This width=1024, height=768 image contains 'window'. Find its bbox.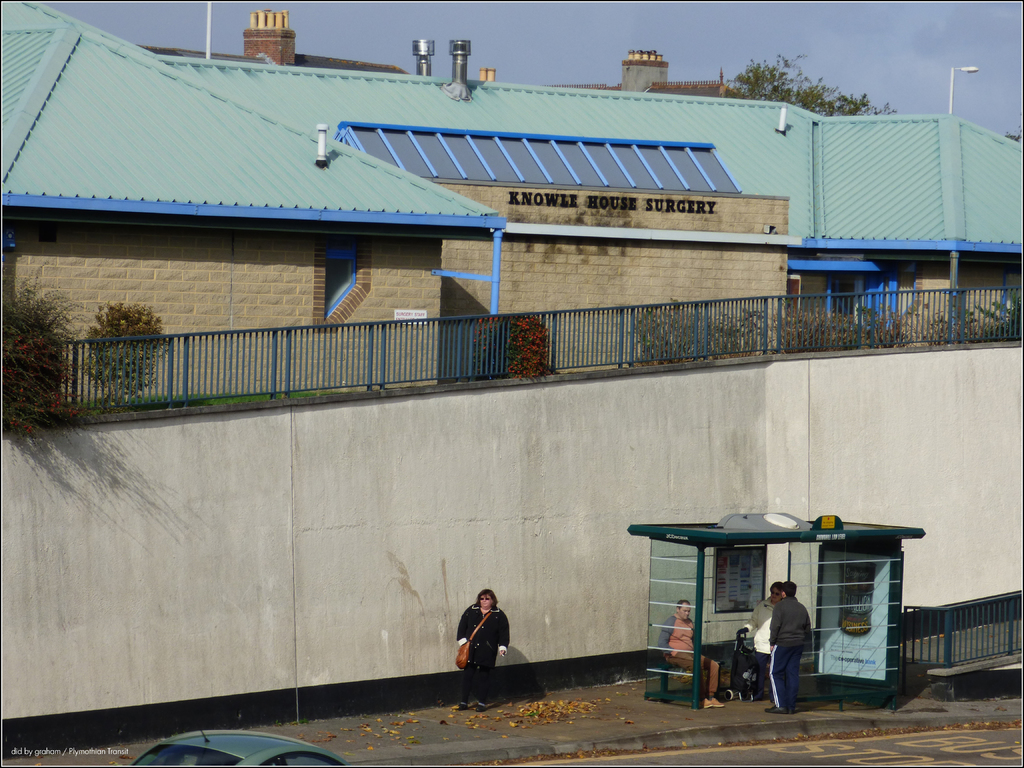
bbox(784, 273, 800, 308).
